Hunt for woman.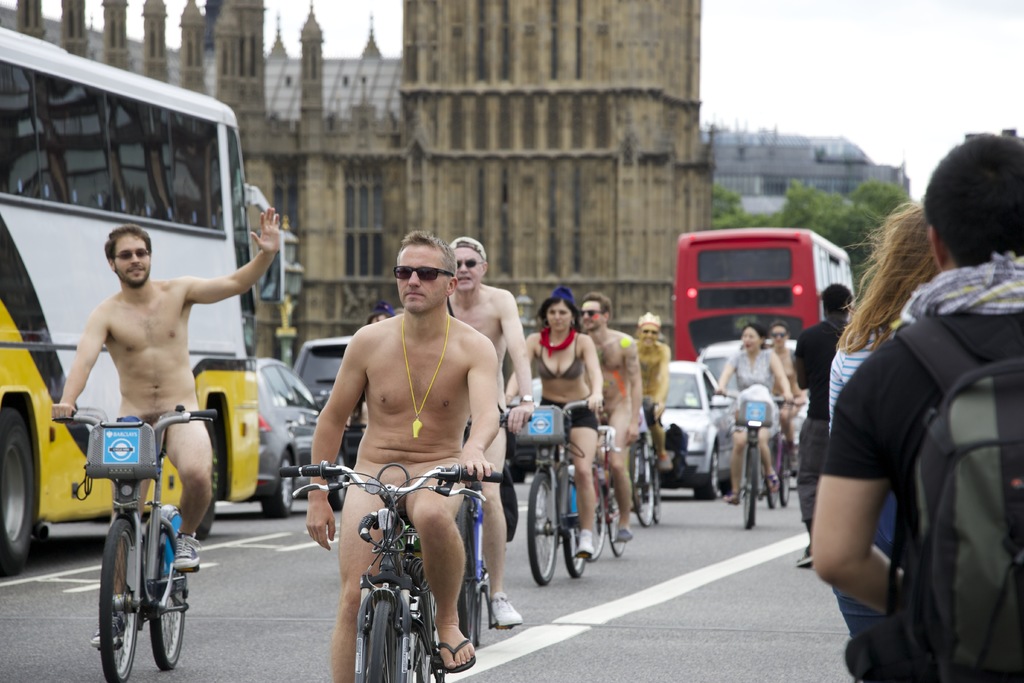
Hunted down at x1=503 y1=290 x2=605 y2=559.
